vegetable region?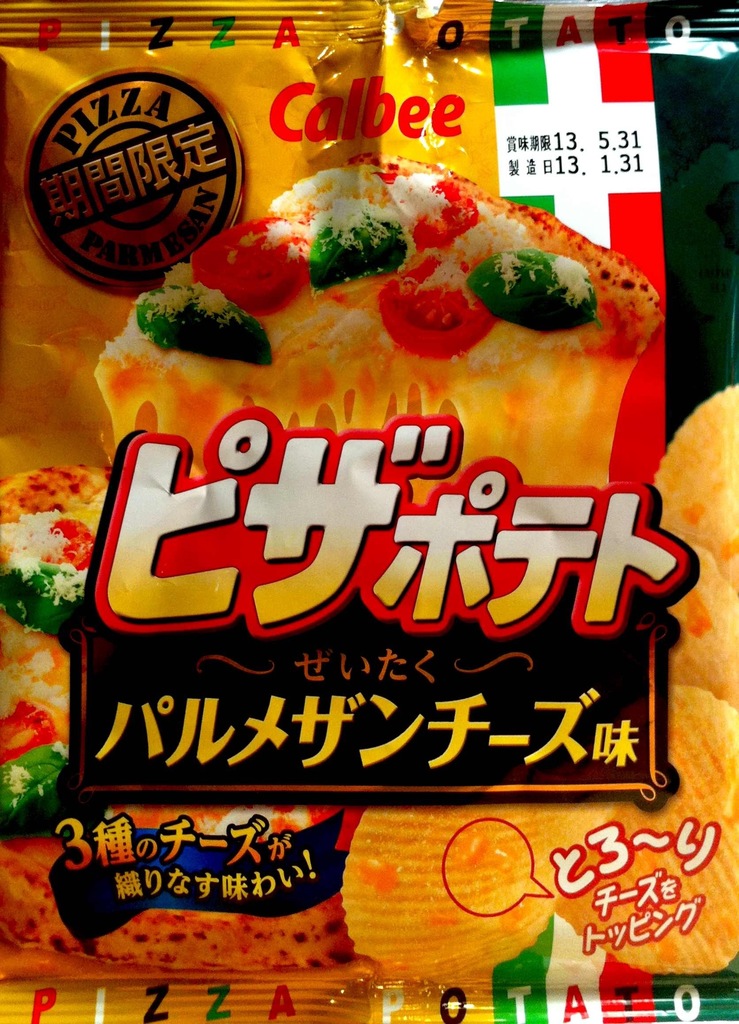
<box>465,253,601,335</box>
